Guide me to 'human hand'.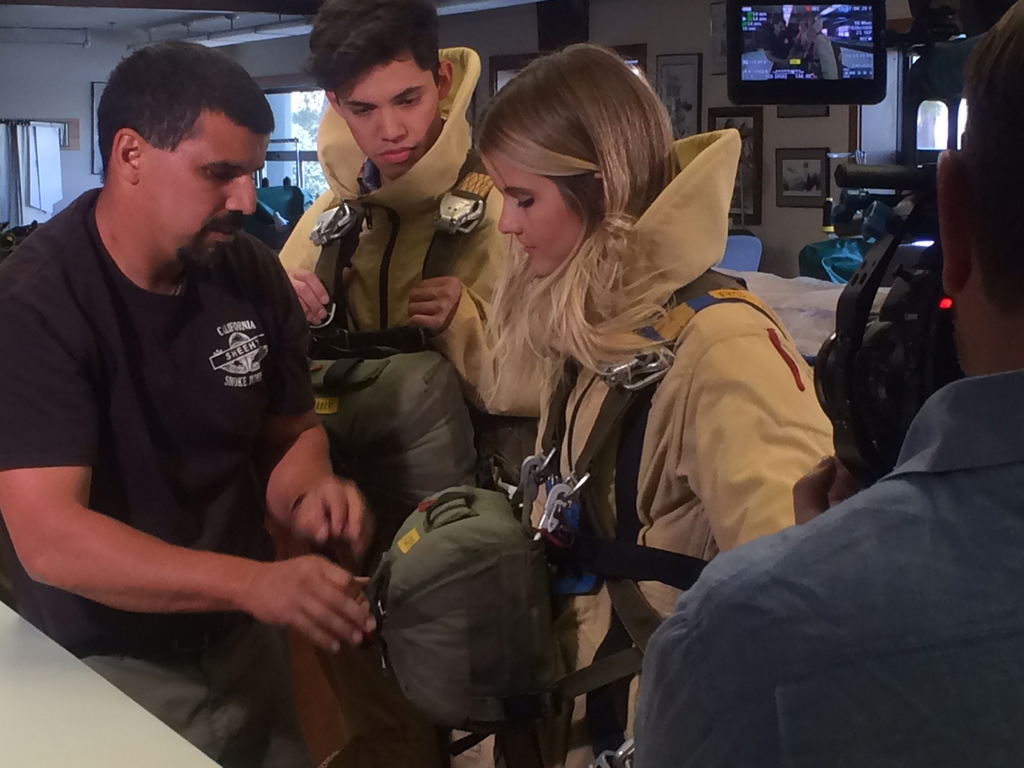
Guidance: rect(291, 474, 376, 563).
